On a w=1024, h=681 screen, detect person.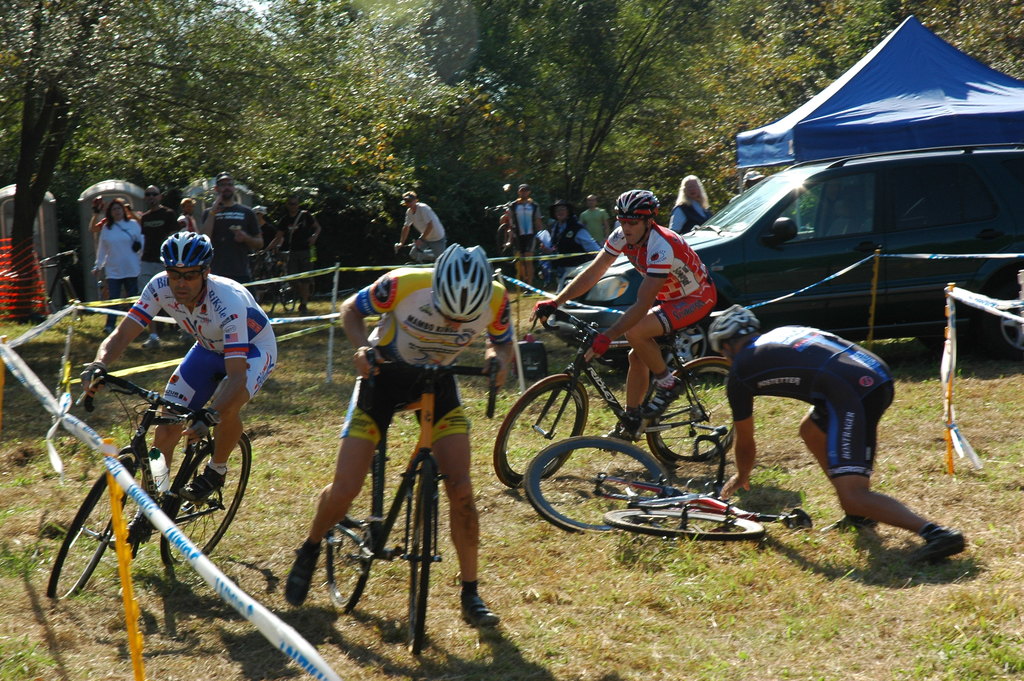
x1=534 y1=220 x2=557 y2=288.
